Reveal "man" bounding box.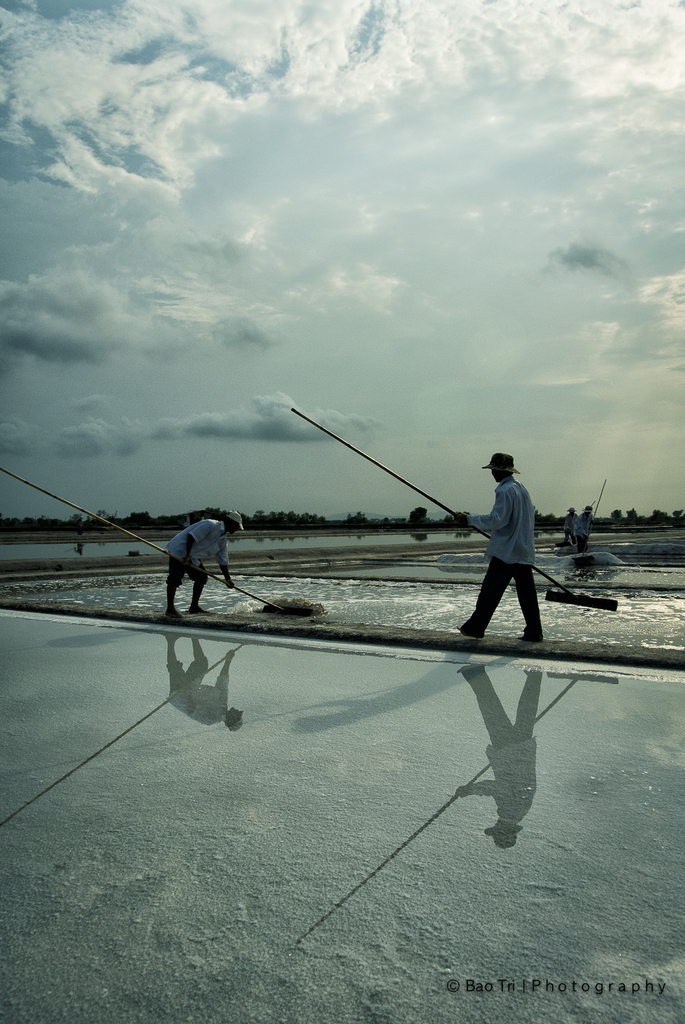
Revealed: <region>142, 507, 246, 612</region>.
